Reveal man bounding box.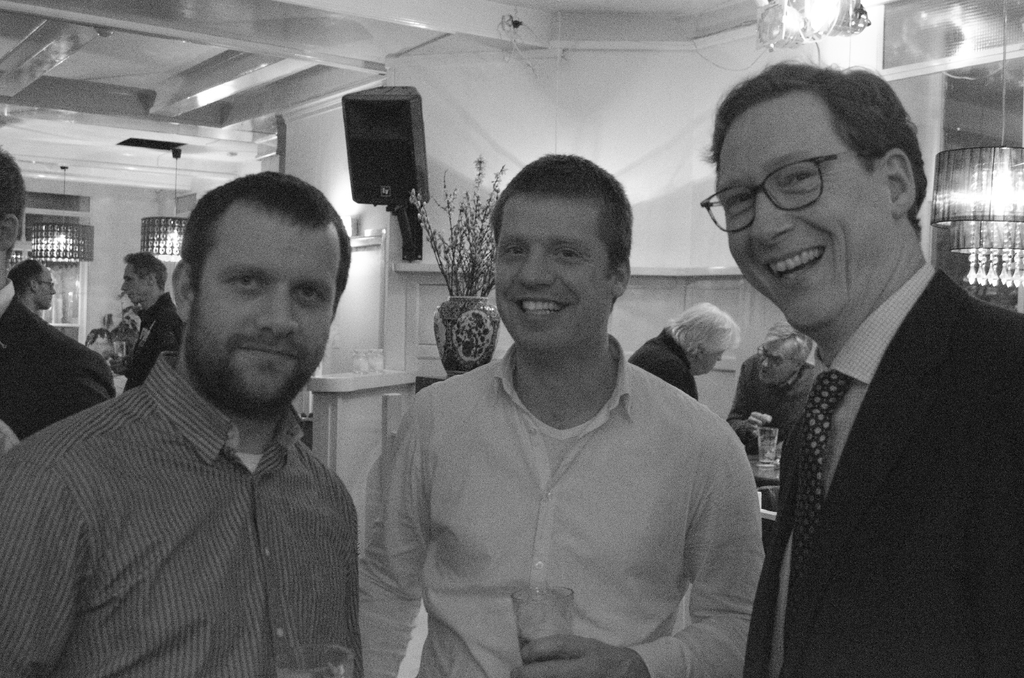
Revealed: 9:260:58:312.
